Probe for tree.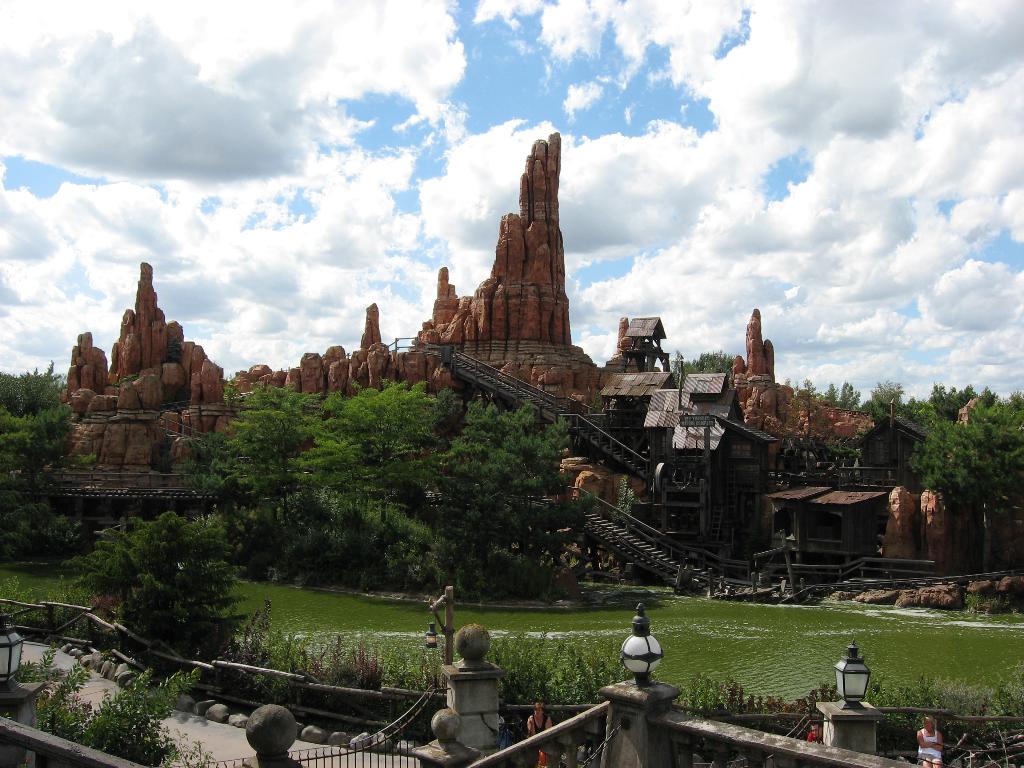
Probe result: bbox(0, 358, 88, 561).
